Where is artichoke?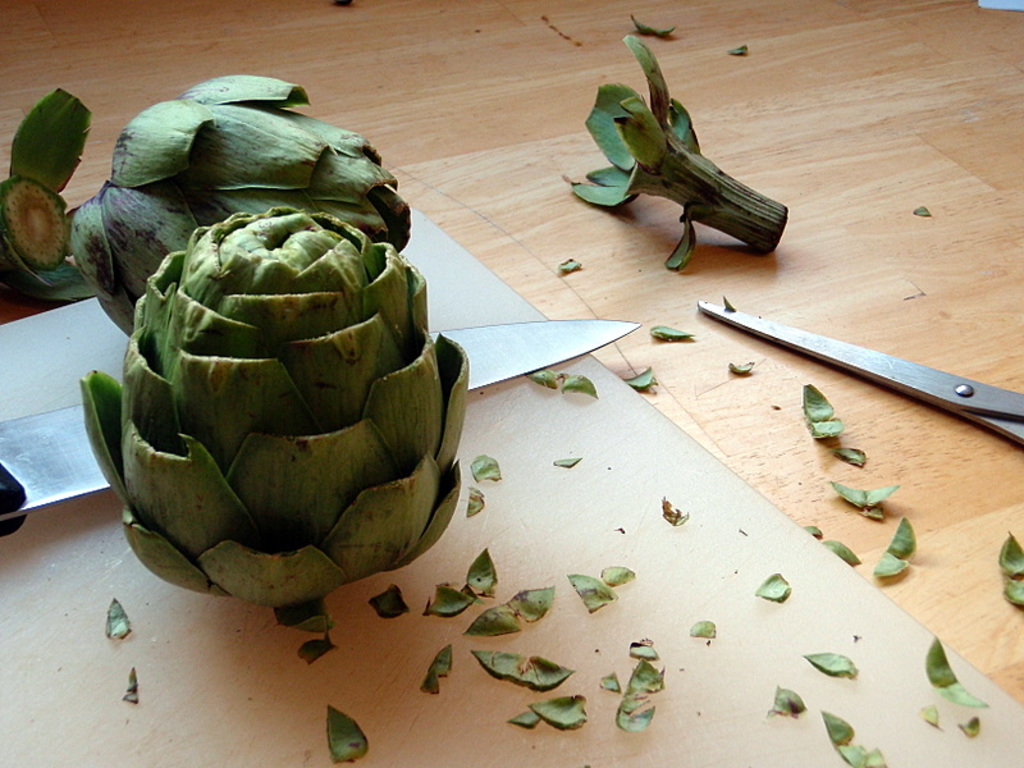
(x1=56, y1=69, x2=419, y2=342).
